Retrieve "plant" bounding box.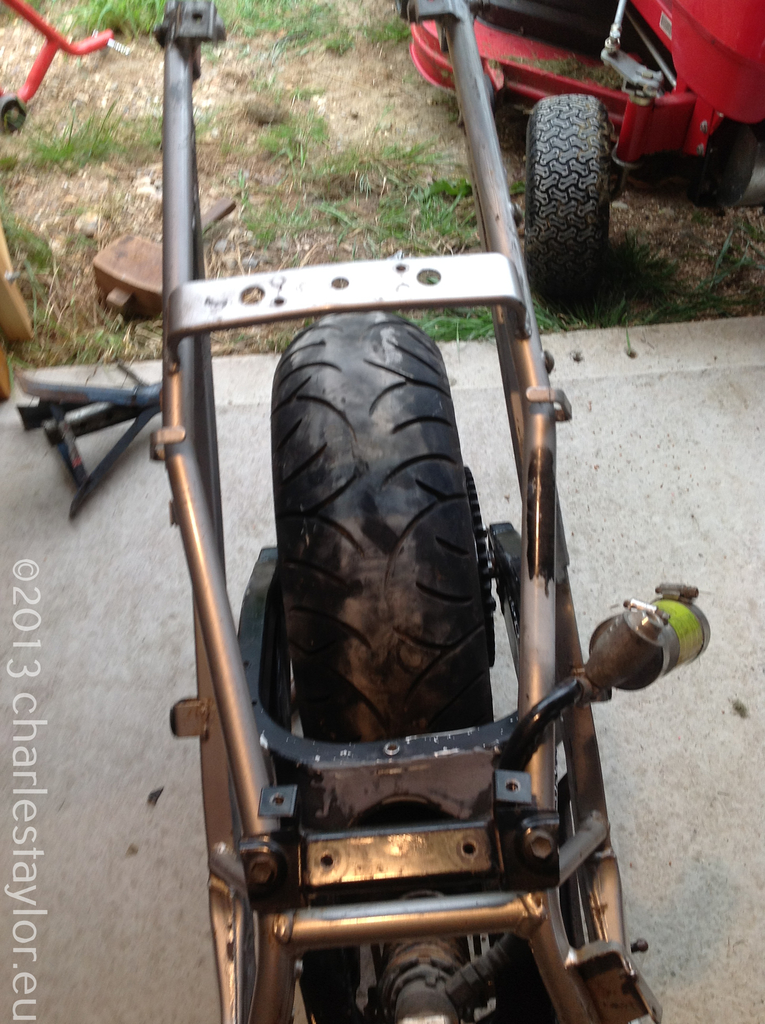
Bounding box: 256, 76, 338, 156.
